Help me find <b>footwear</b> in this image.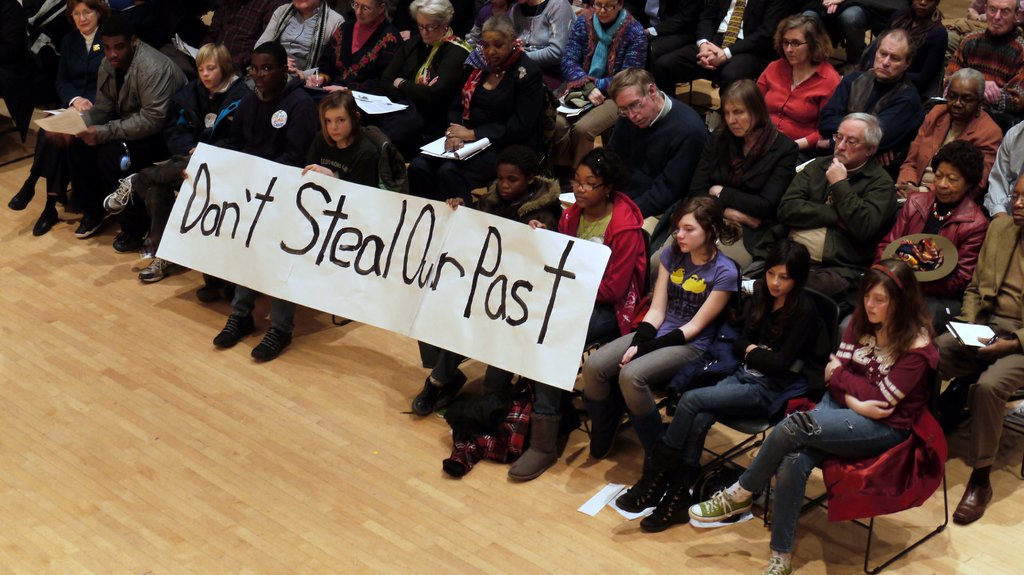
Found it: rect(689, 483, 752, 524).
